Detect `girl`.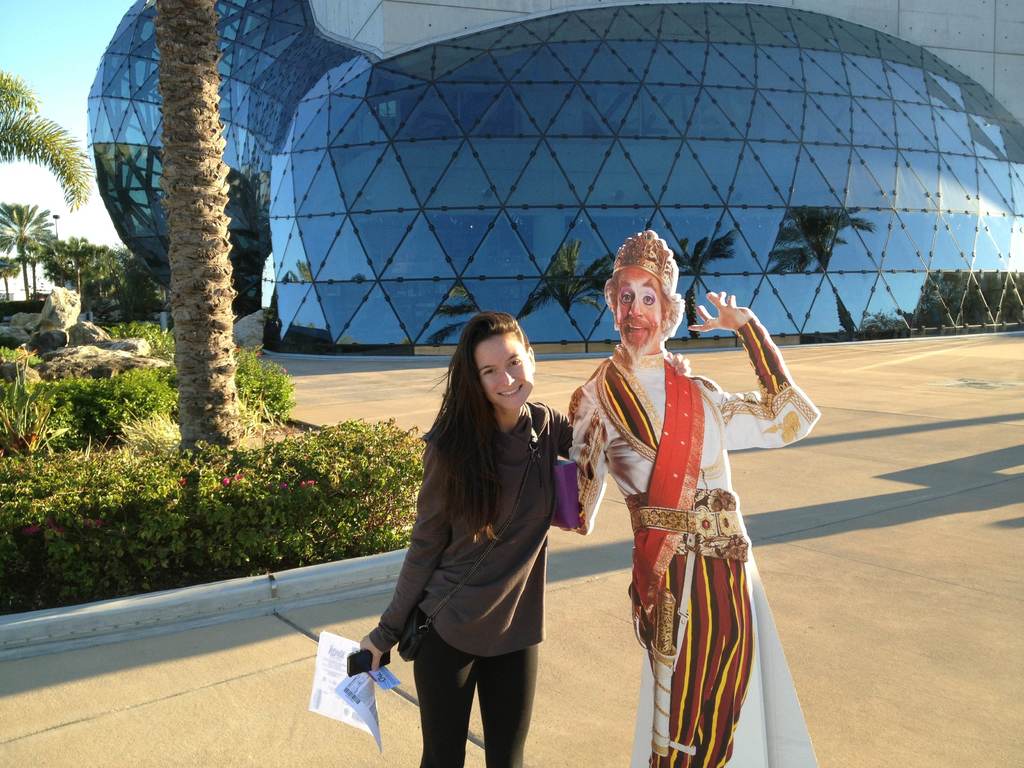
Detected at 353, 303, 578, 767.
